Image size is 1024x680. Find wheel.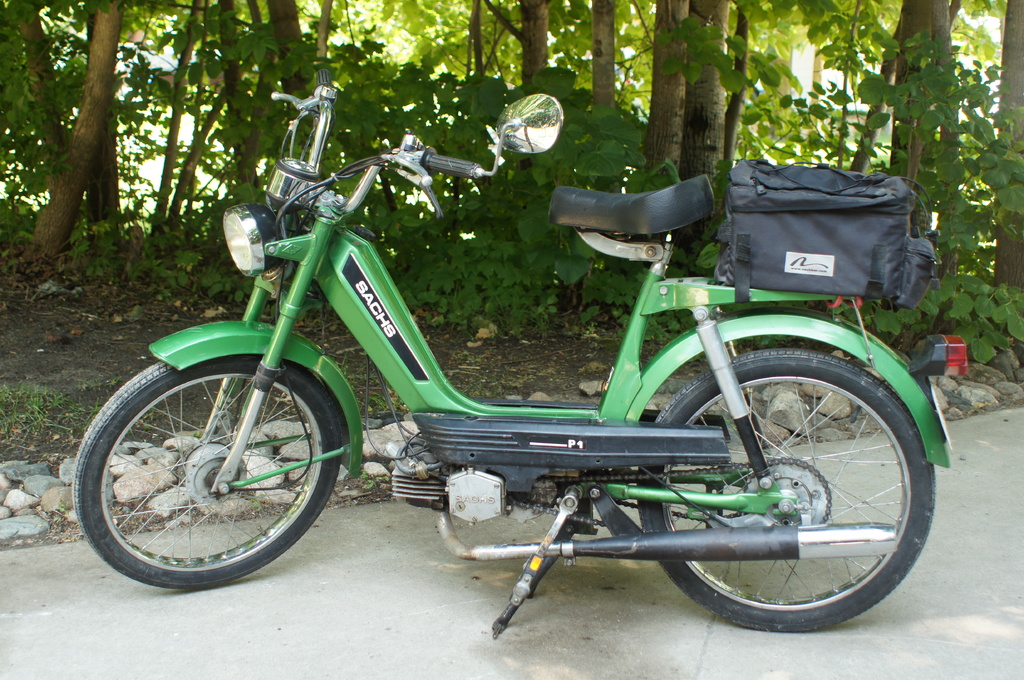
[left=631, top=358, right=943, bottom=628].
